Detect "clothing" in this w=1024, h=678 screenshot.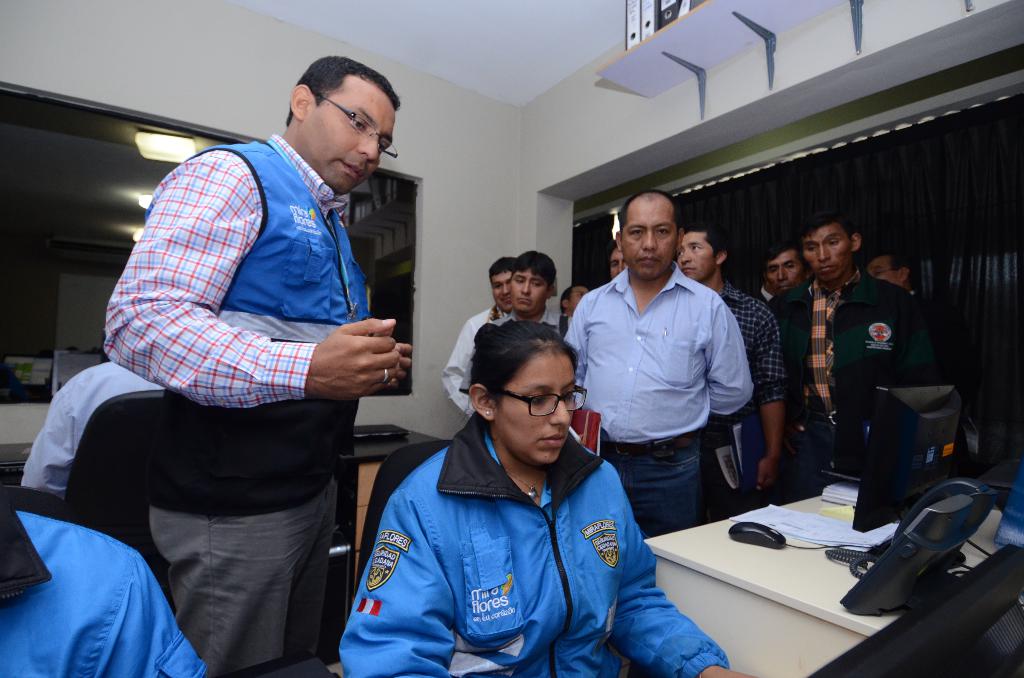
Detection: detection(337, 409, 729, 677).
